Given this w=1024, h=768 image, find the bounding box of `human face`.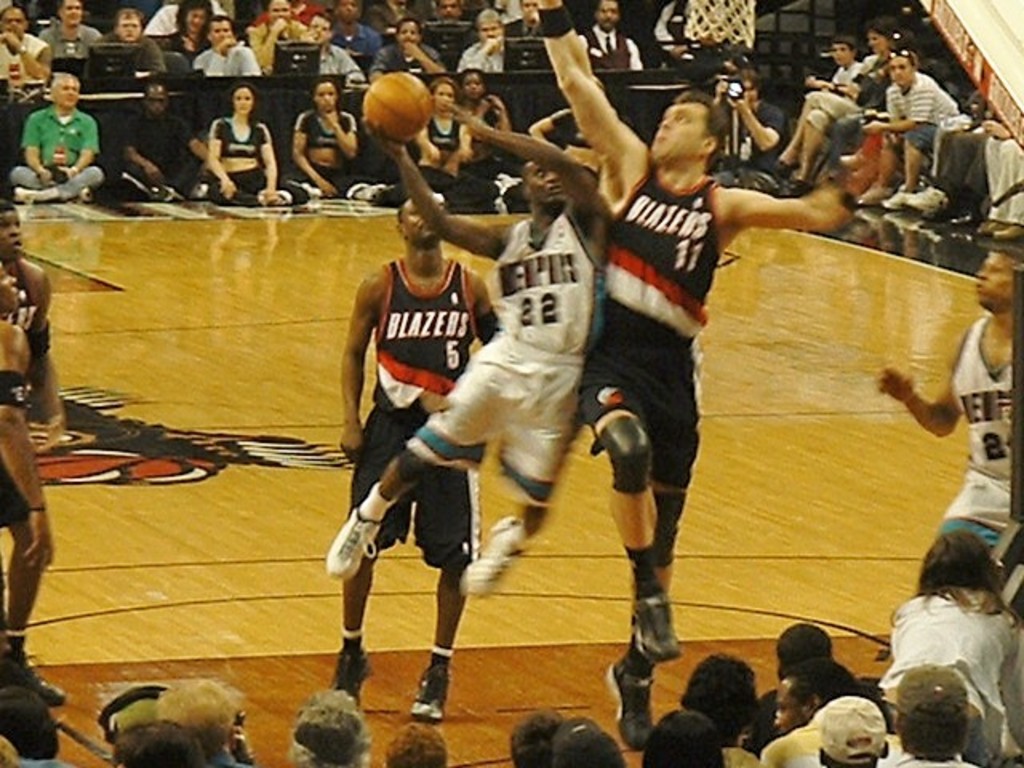
600 0 619 29.
